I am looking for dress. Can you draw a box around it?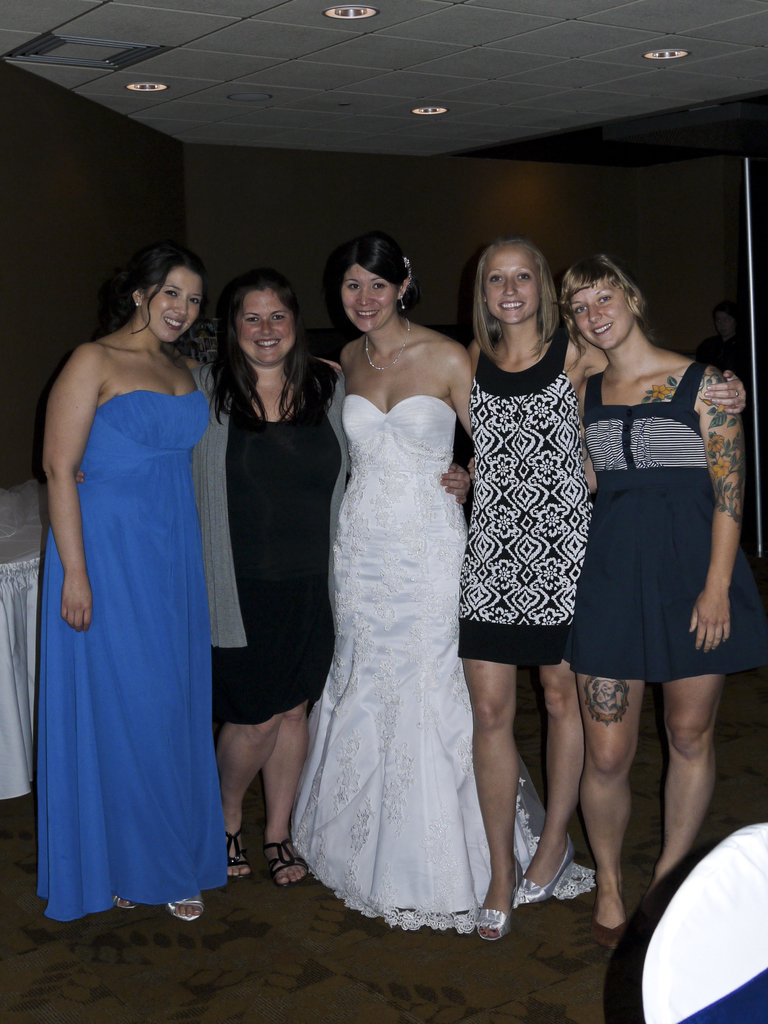
Sure, the bounding box is region(205, 403, 332, 722).
